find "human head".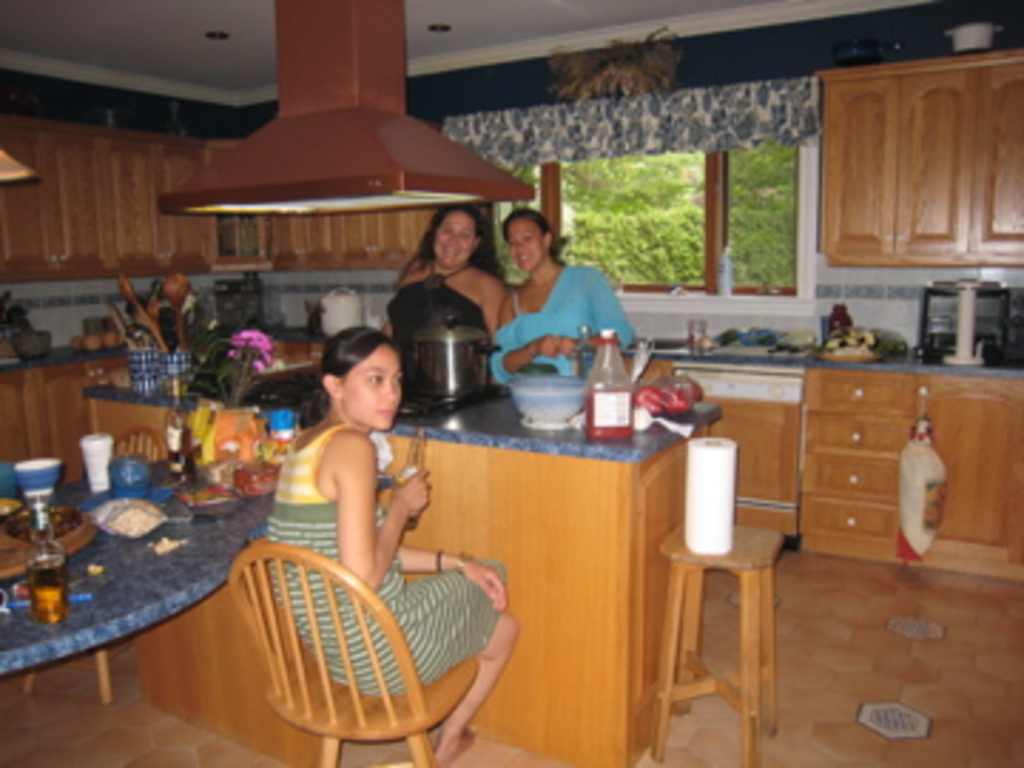
detection(307, 321, 407, 438).
